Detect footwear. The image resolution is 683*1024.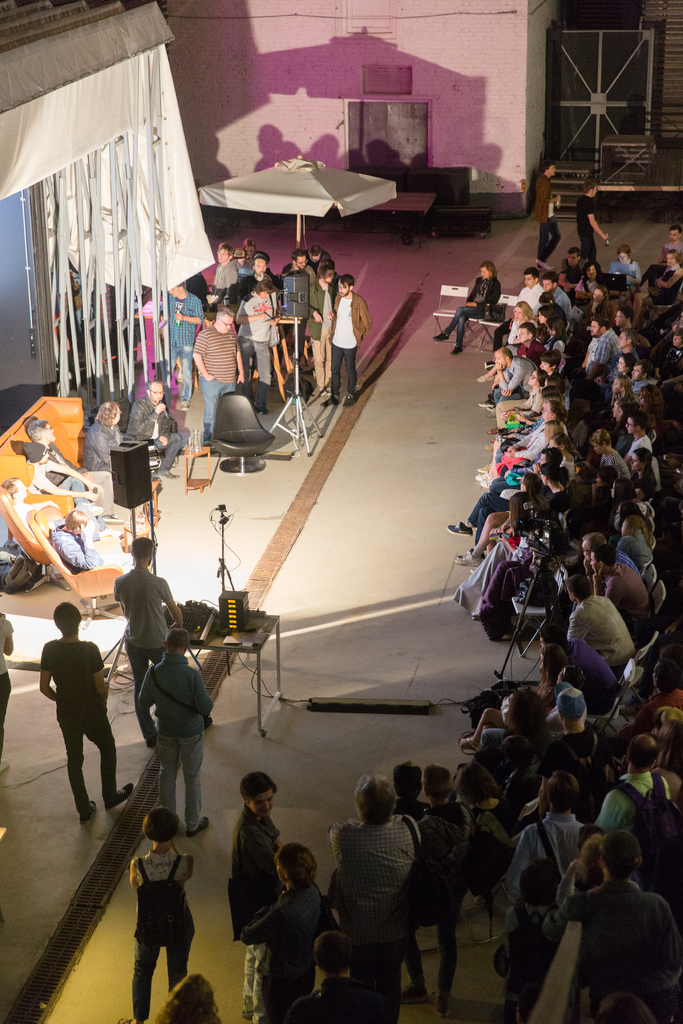
(left=101, top=512, right=128, bottom=524).
